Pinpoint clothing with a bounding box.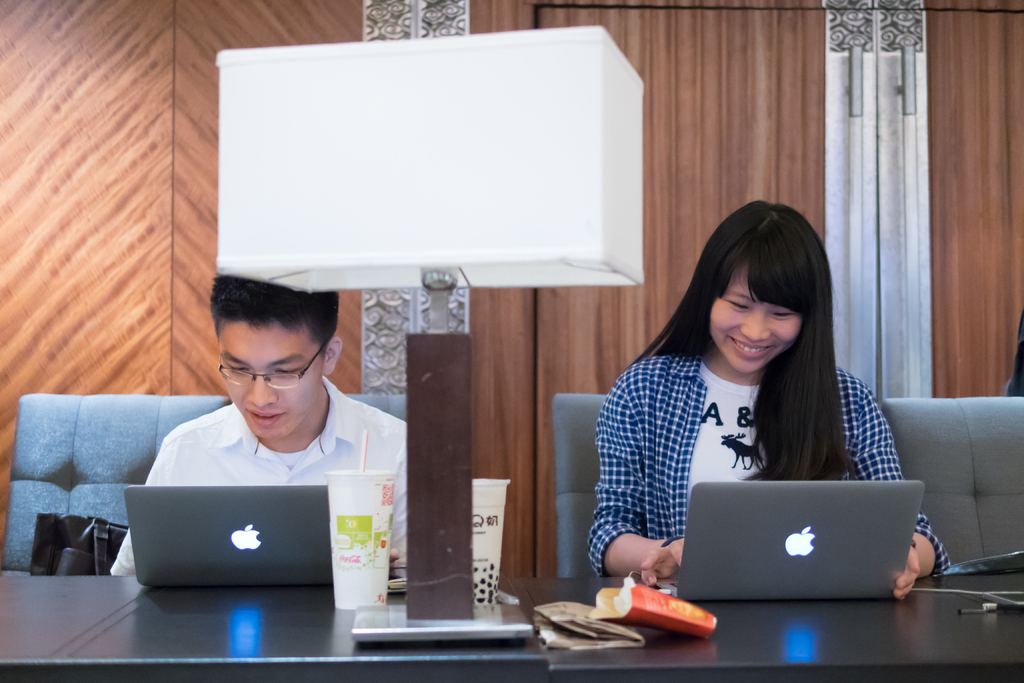
bbox(118, 398, 412, 574).
